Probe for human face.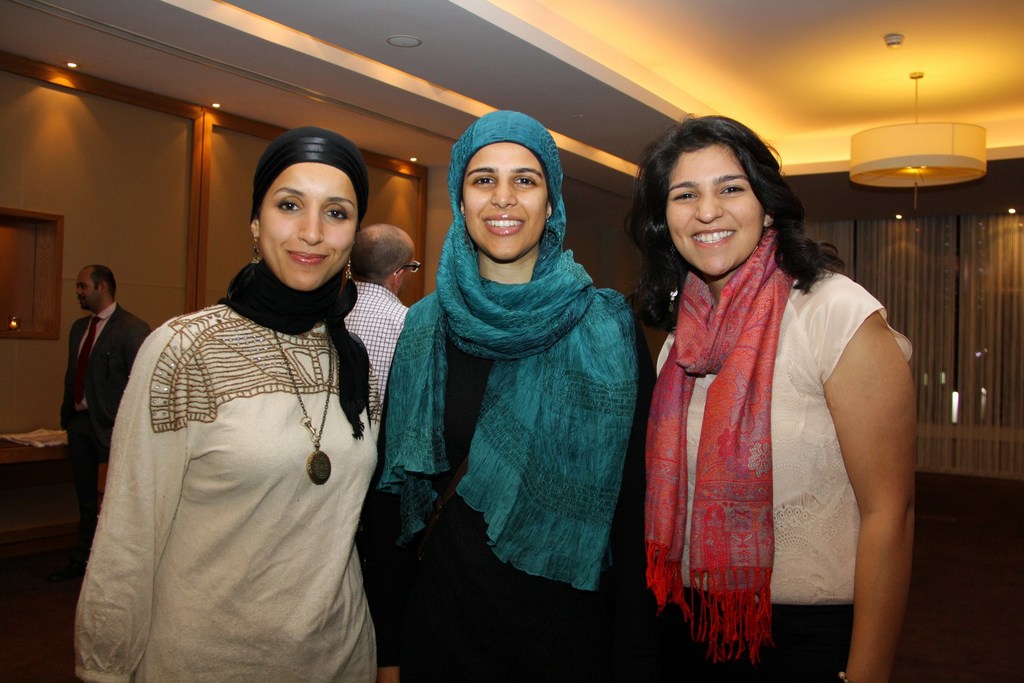
Probe result: l=661, t=136, r=769, b=277.
